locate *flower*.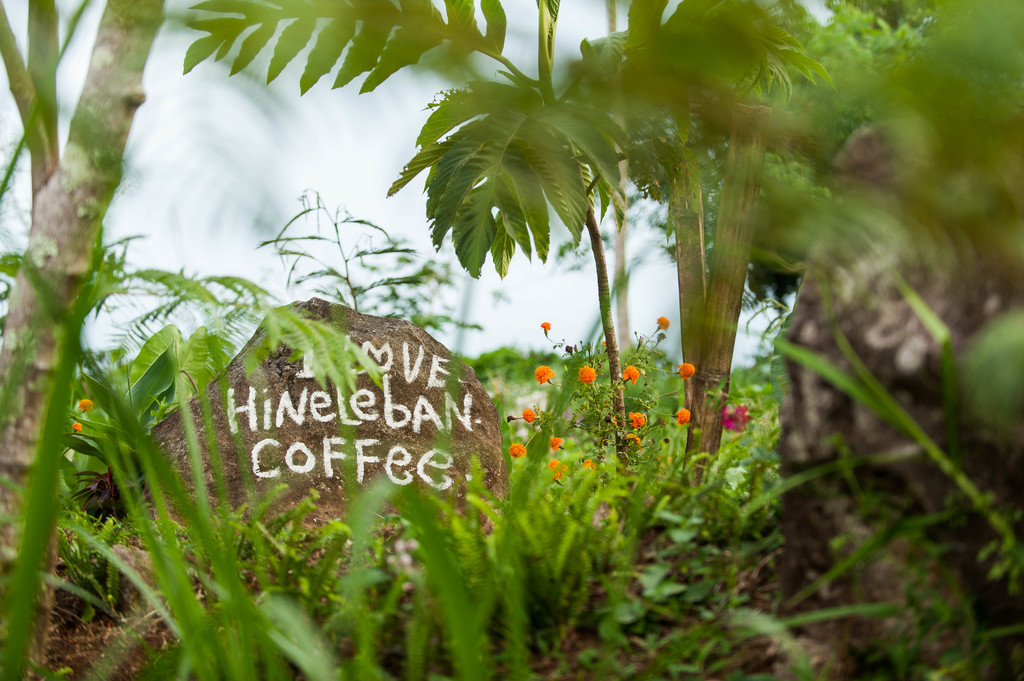
Bounding box: crop(552, 473, 557, 483).
